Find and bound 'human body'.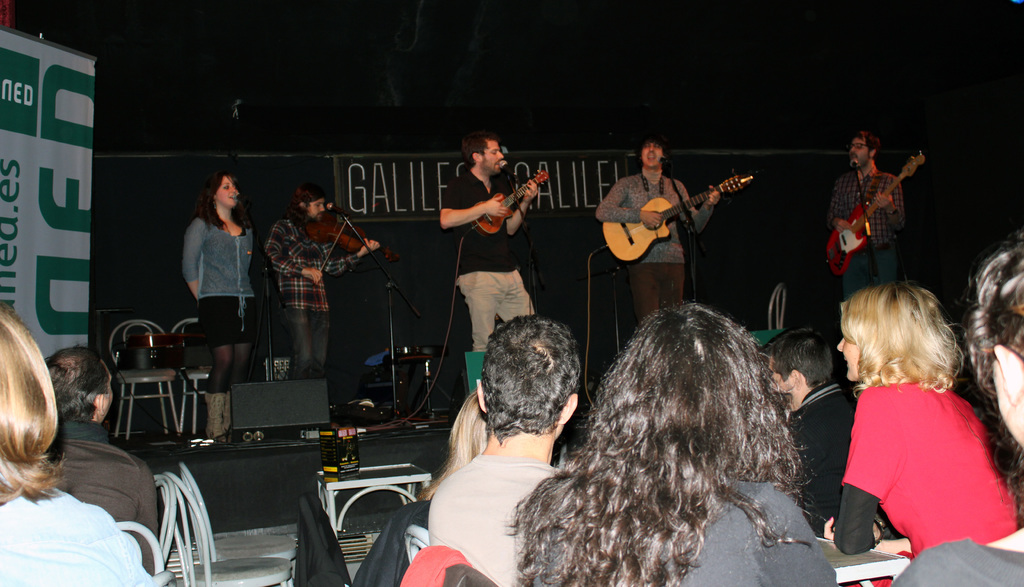
Bound: box(753, 330, 847, 411).
